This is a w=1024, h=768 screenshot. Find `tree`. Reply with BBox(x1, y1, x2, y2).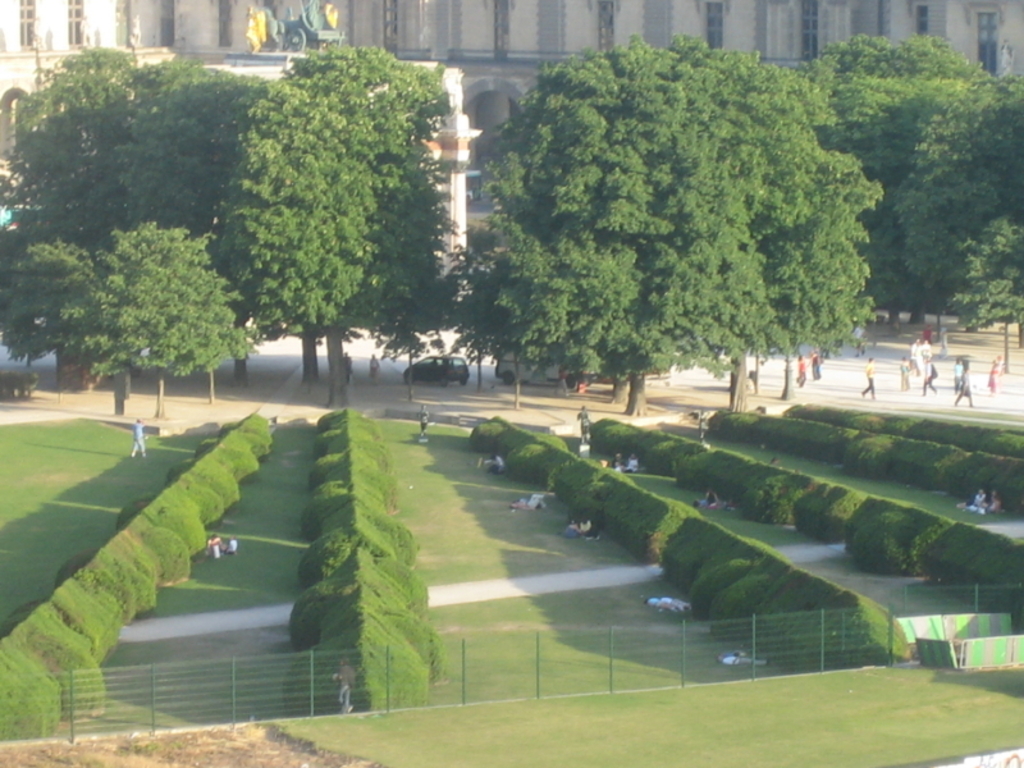
BBox(1, 40, 269, 387).
